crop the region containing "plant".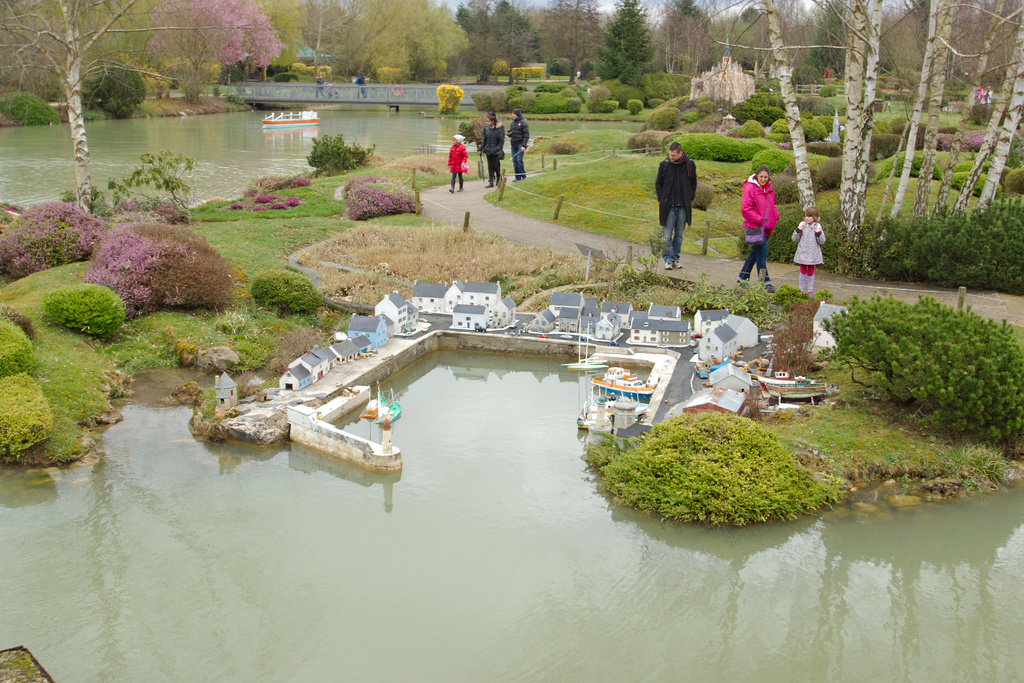
Crop region: box=[703, 167, 754, 206].
